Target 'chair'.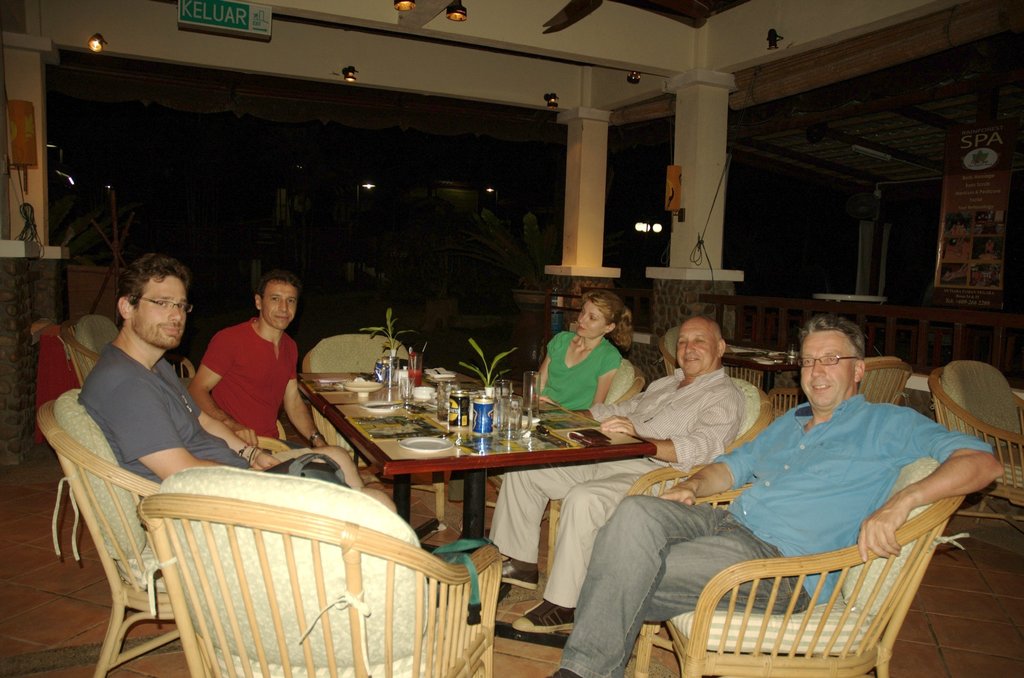
Target region: rect(545, 379, 778, 579).
